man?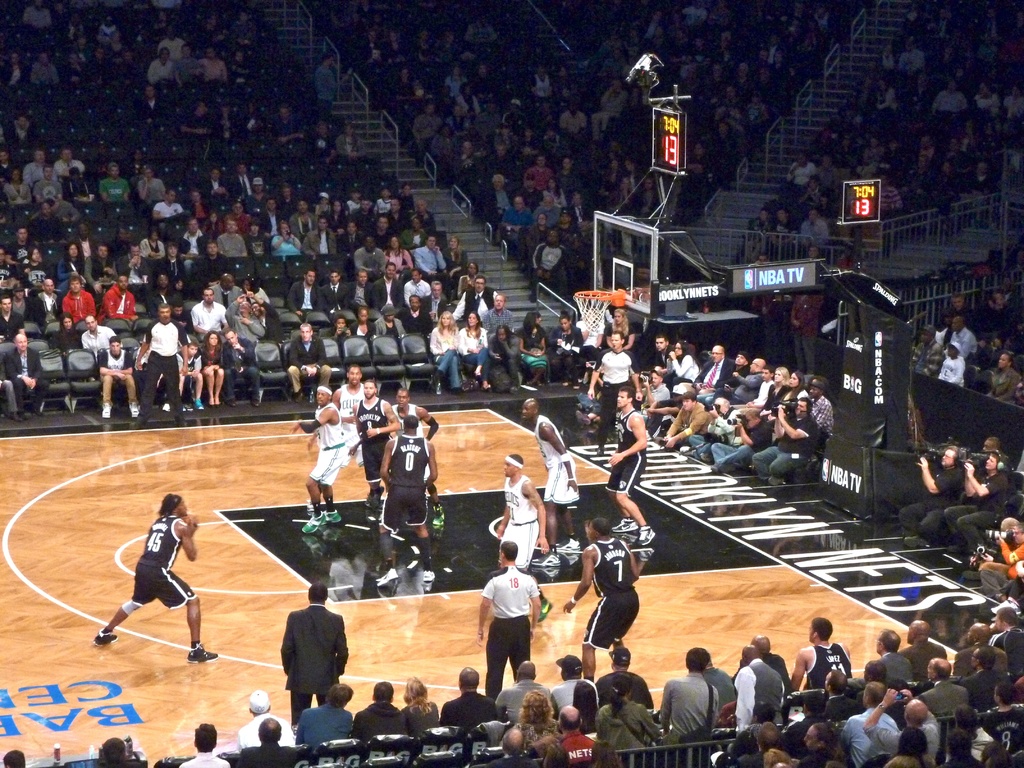
crop(491, 444, 550, 614)
